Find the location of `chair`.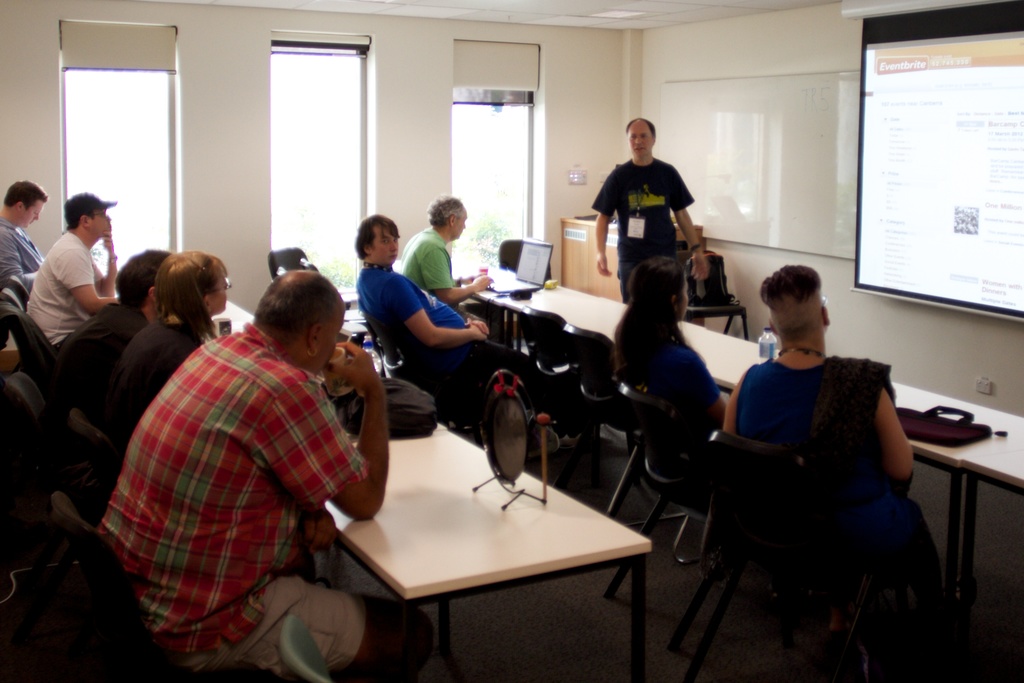
Location: Rect(514, 303, 604, 513).
